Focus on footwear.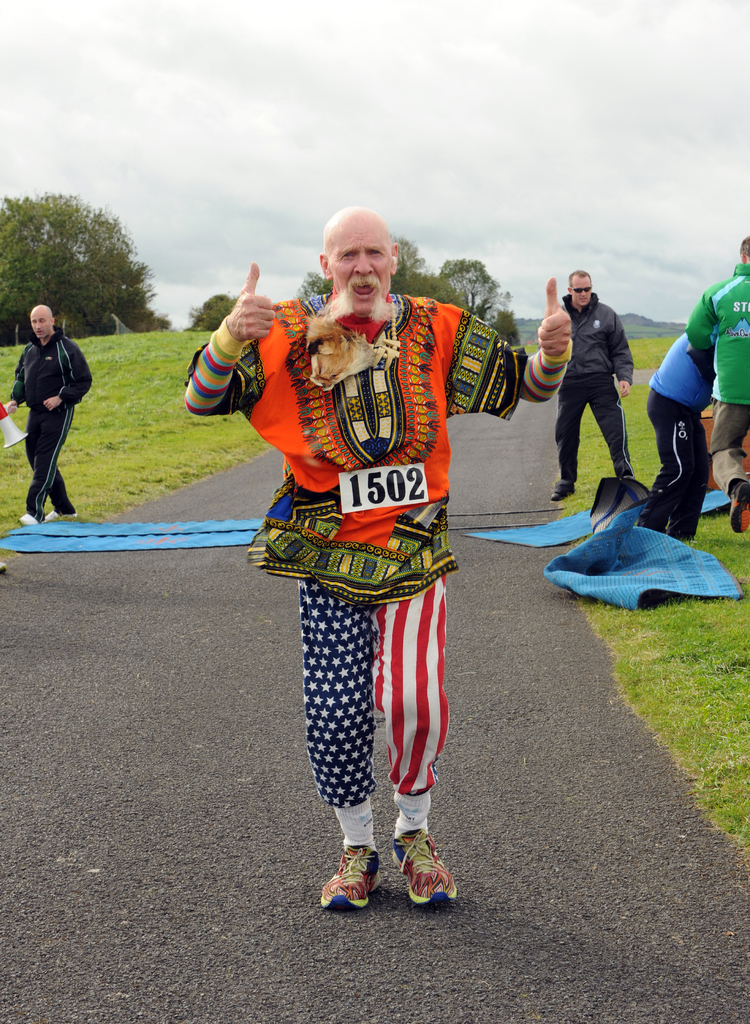
Focused at locate(546, 479, 577, 500).
